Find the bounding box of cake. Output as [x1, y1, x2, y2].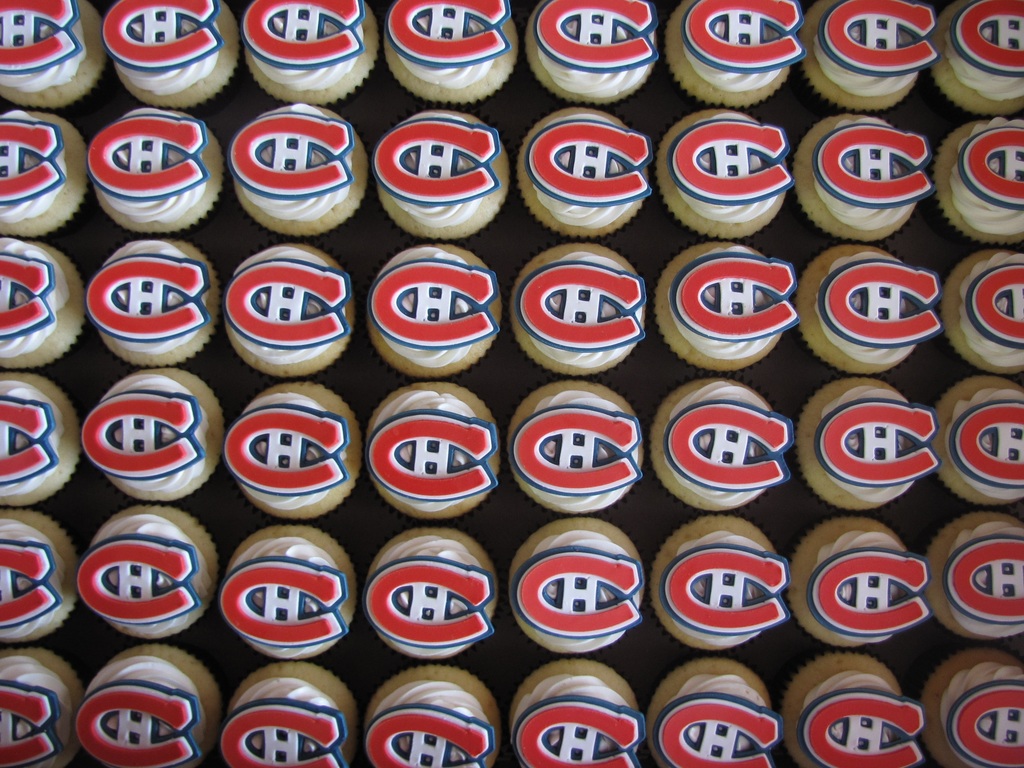
[929, 0, 1023, 121].
